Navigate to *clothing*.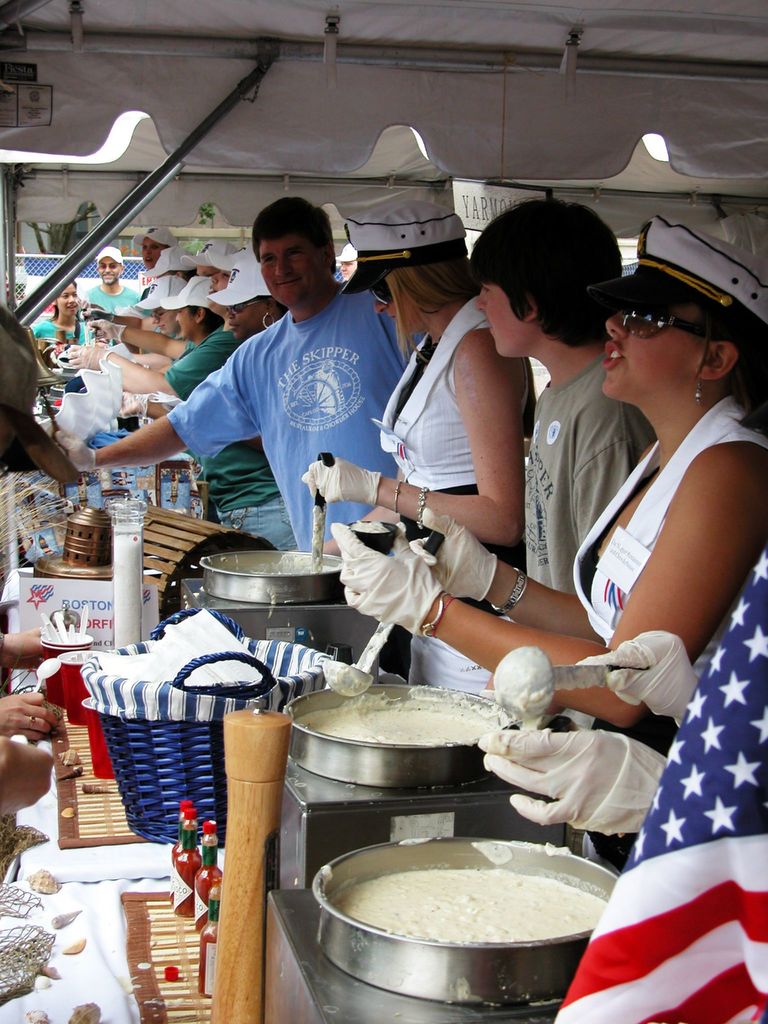
Navigation target: x1=33, y1=319, x2=96, y2=342.
